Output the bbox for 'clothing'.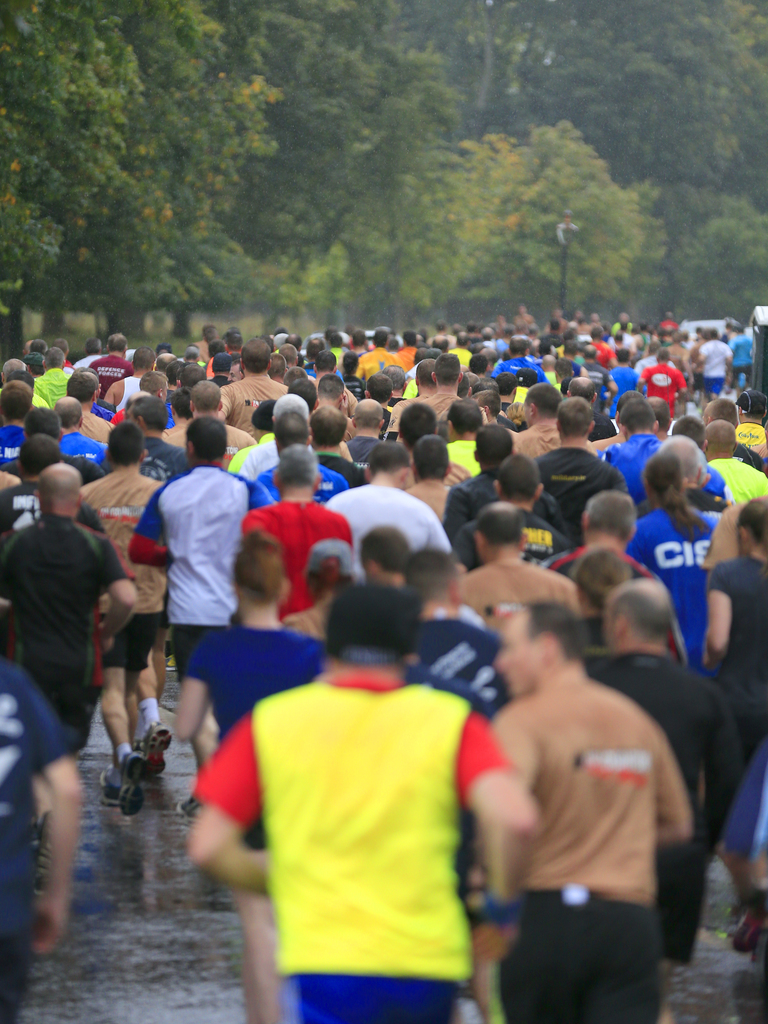
l=0, t=515, r=133, b=753.
